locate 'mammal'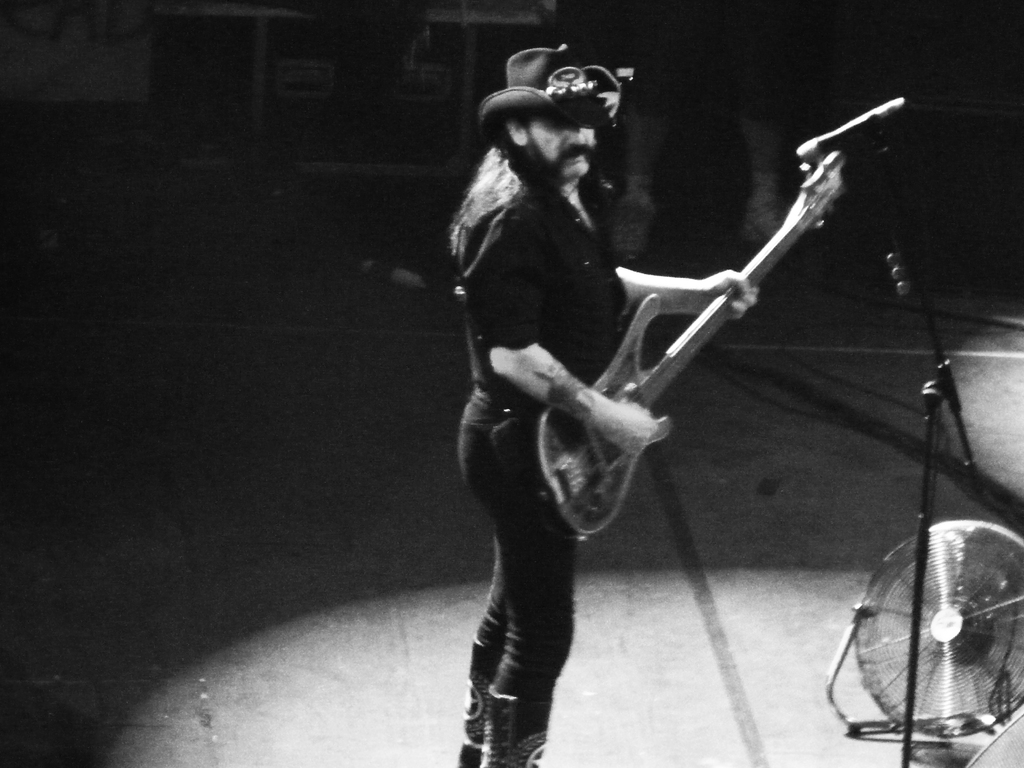
l=433, t=81, r=920, b=658
